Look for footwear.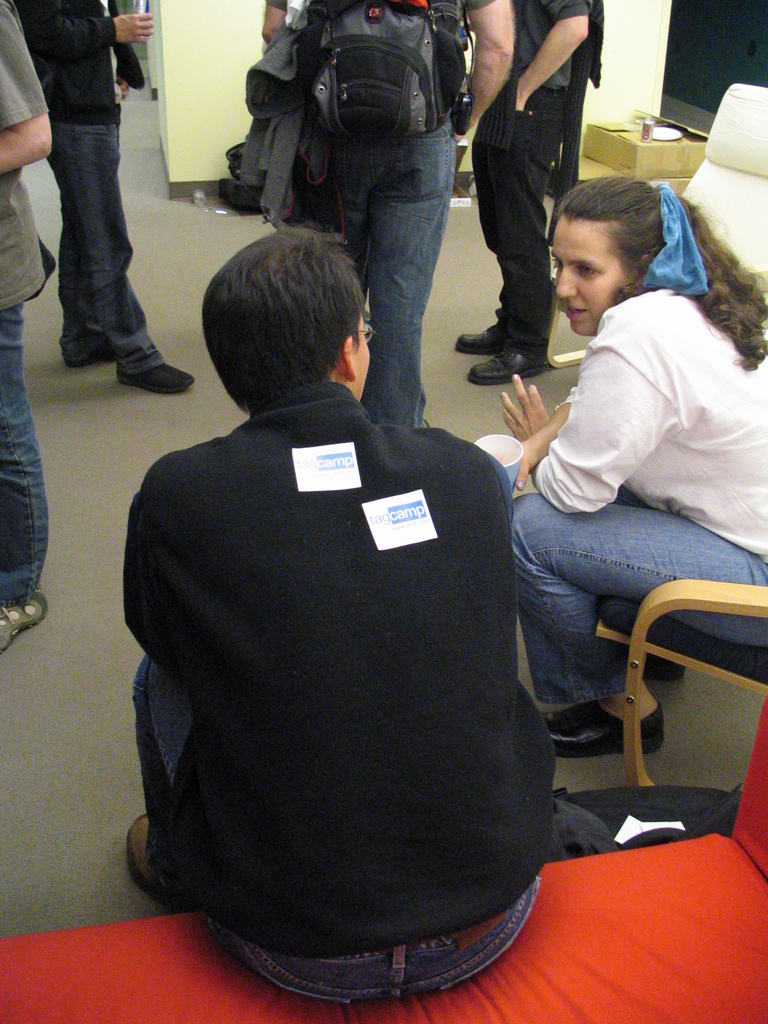
Found: x1=125 y1=810 x2=185 y2=911.
